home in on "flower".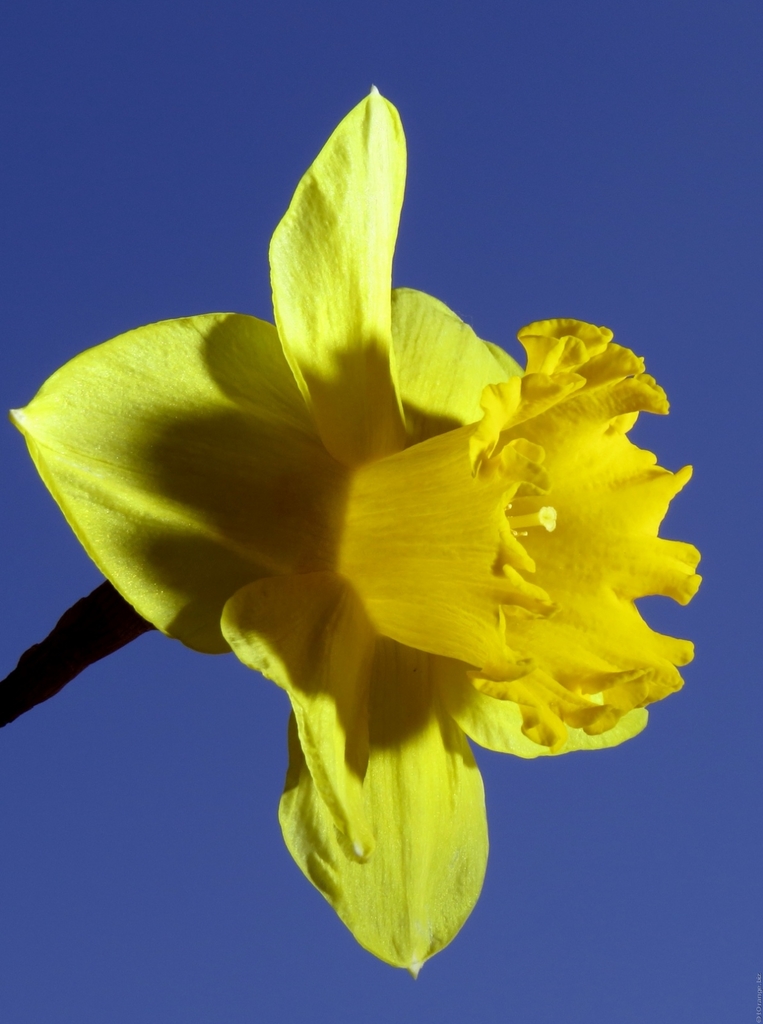
Homed in at region(58, 81, 680, 939).
